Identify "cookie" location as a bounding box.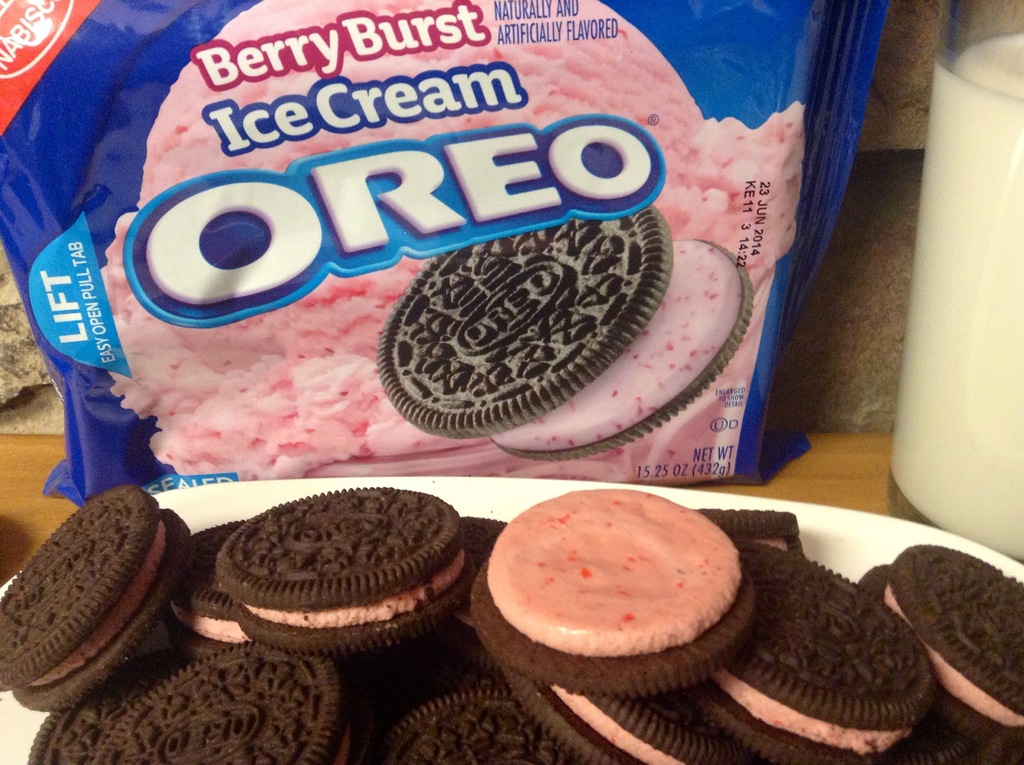
detection(372, 205, 756, 465).
